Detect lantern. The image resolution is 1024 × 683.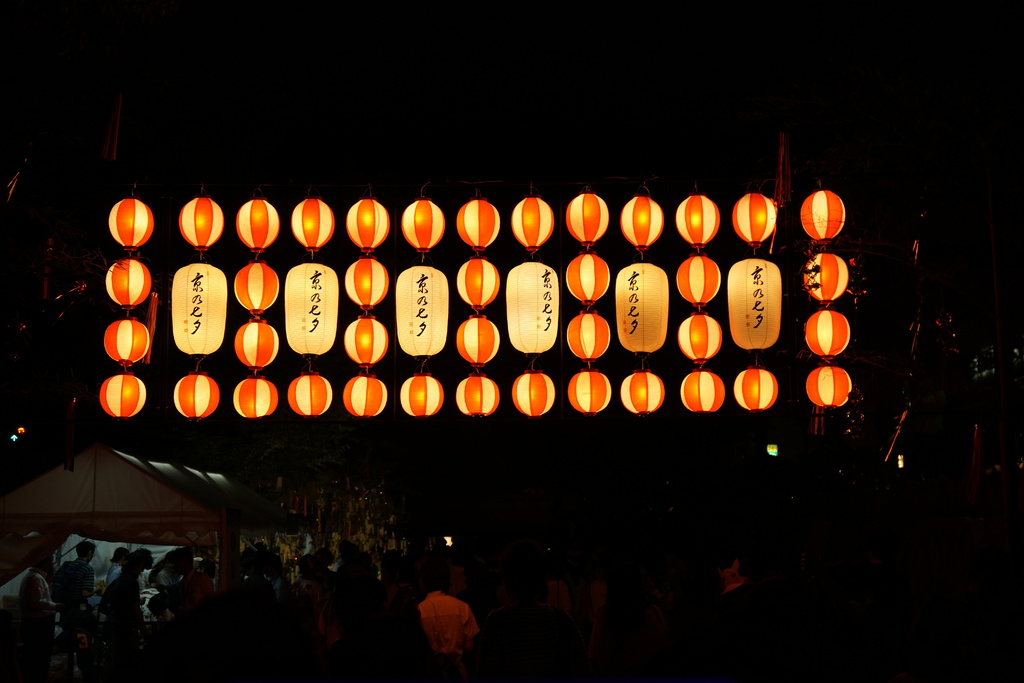
pyautogui.locateOnScreen(566, 313, 609, 364).
